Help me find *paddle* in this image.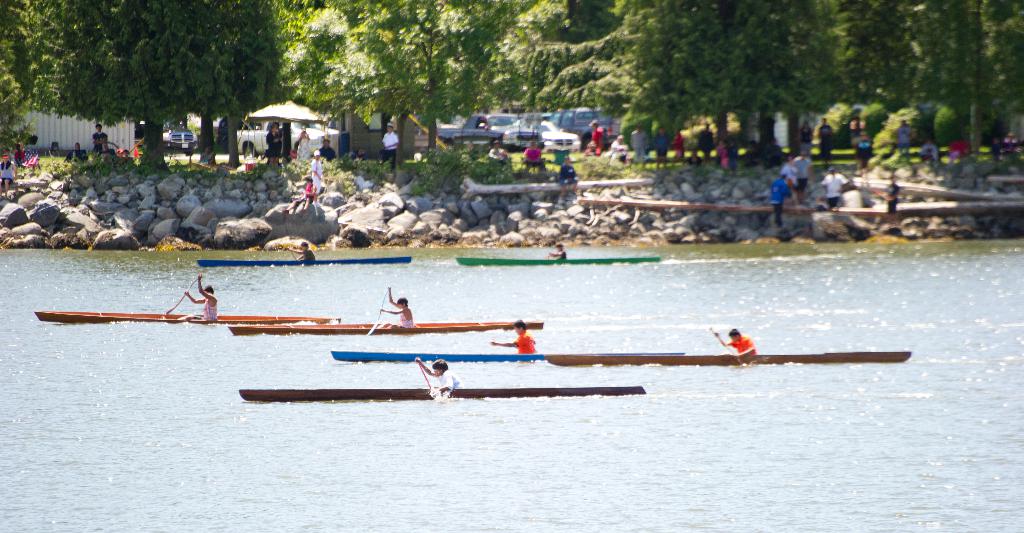
Found it: {"x1": 417, "y1": 360, "x2": 440, "y2": 402}.
